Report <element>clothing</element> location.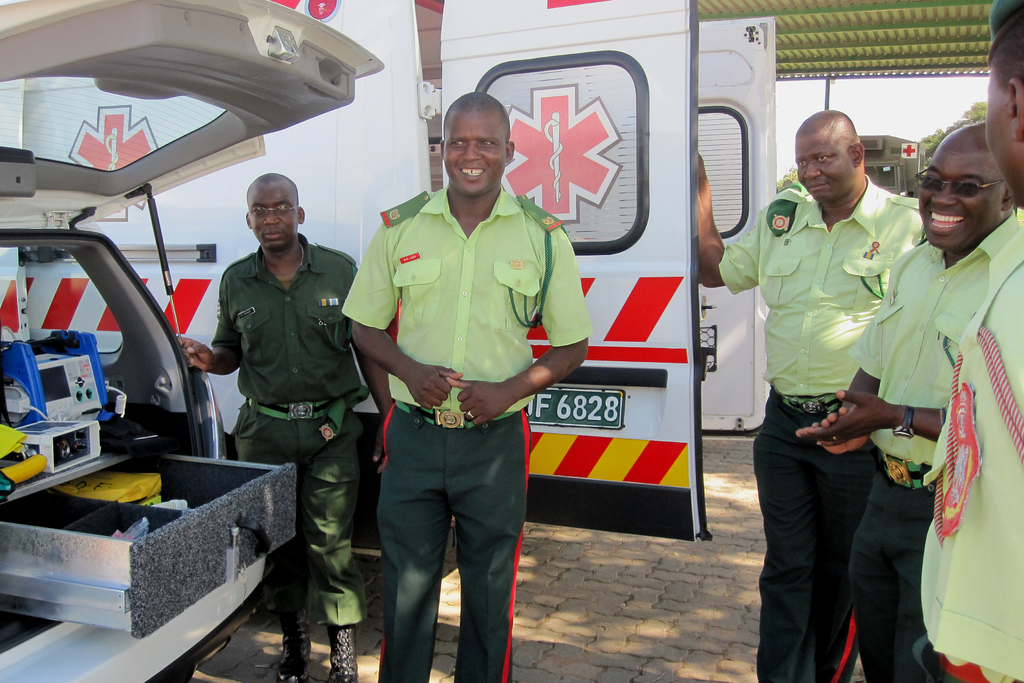
Report: 216 238 382 628.
